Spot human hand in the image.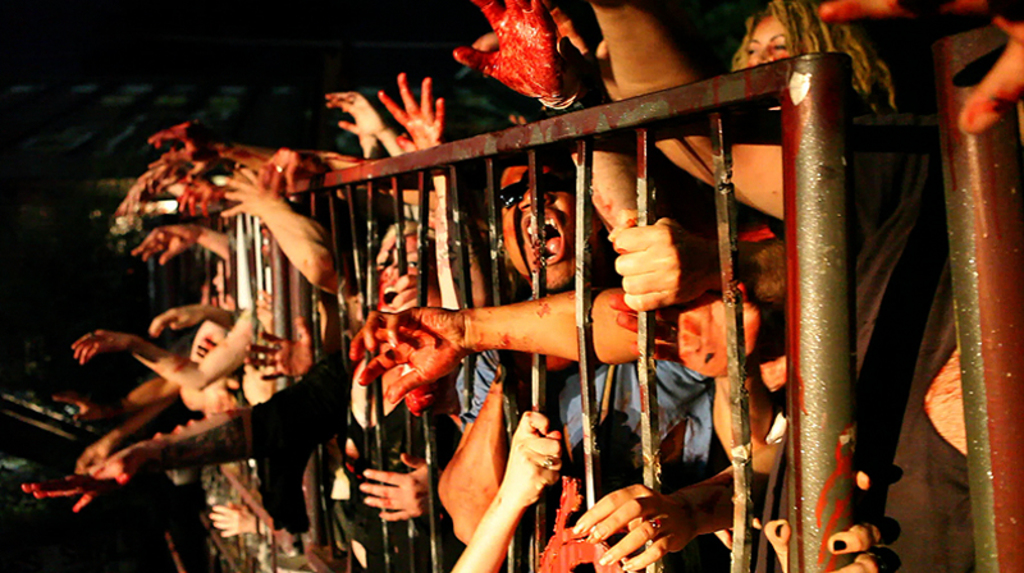
human hand found at Rect(145, 306, 207, 339).
